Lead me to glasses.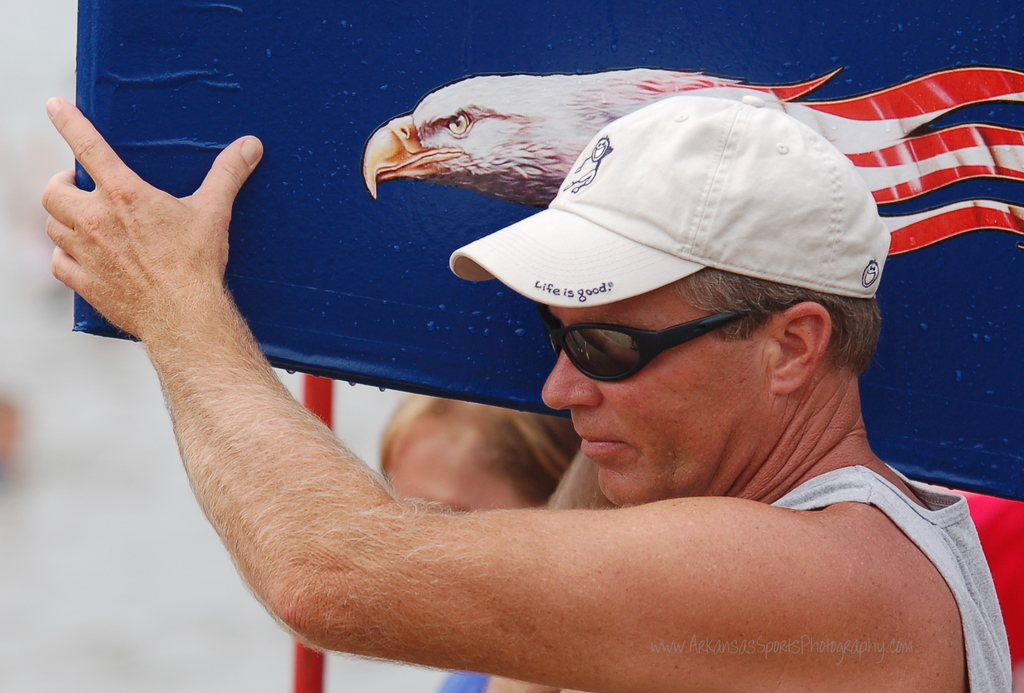
Lead to bbox=(518, 291, 812, 387).
